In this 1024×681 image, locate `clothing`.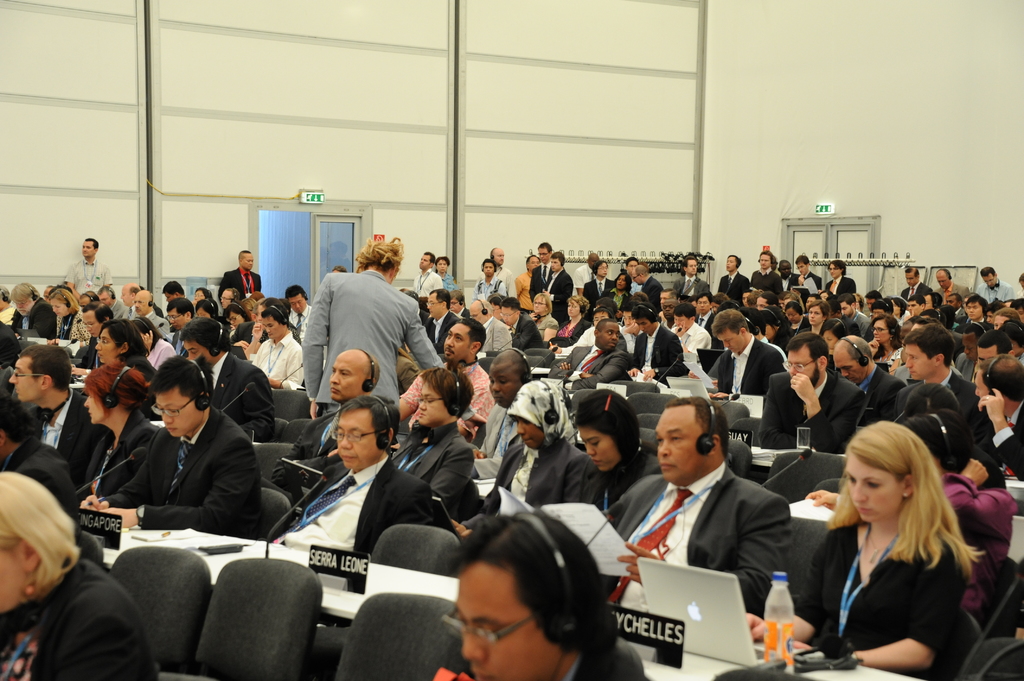
Bounding box: region(777, 271, 797, 294).
